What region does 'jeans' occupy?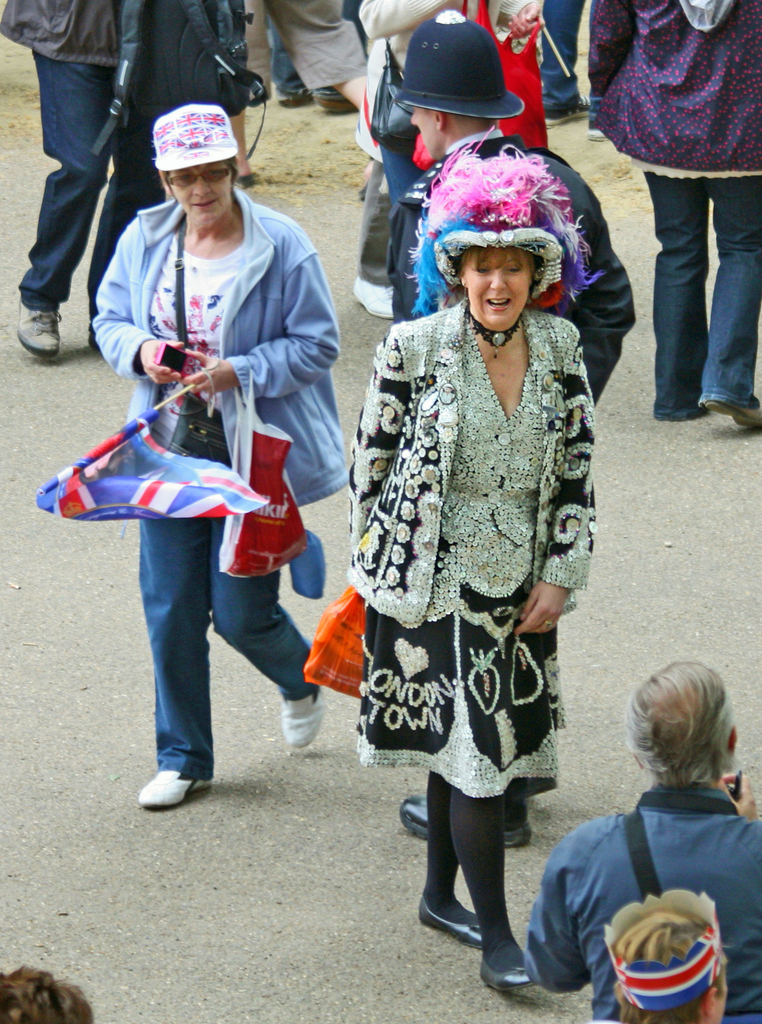
box(143, 417, 339, 789).
